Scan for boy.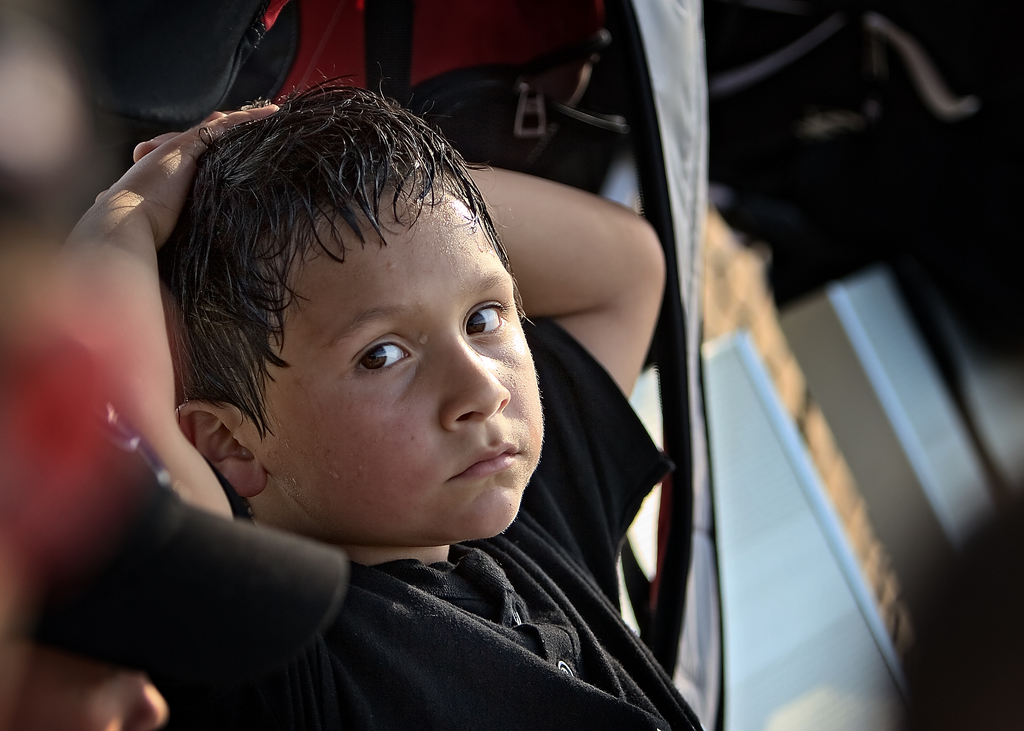
Scan result: pyautogui.locateOnScreen(64, 72, 651, 704).
